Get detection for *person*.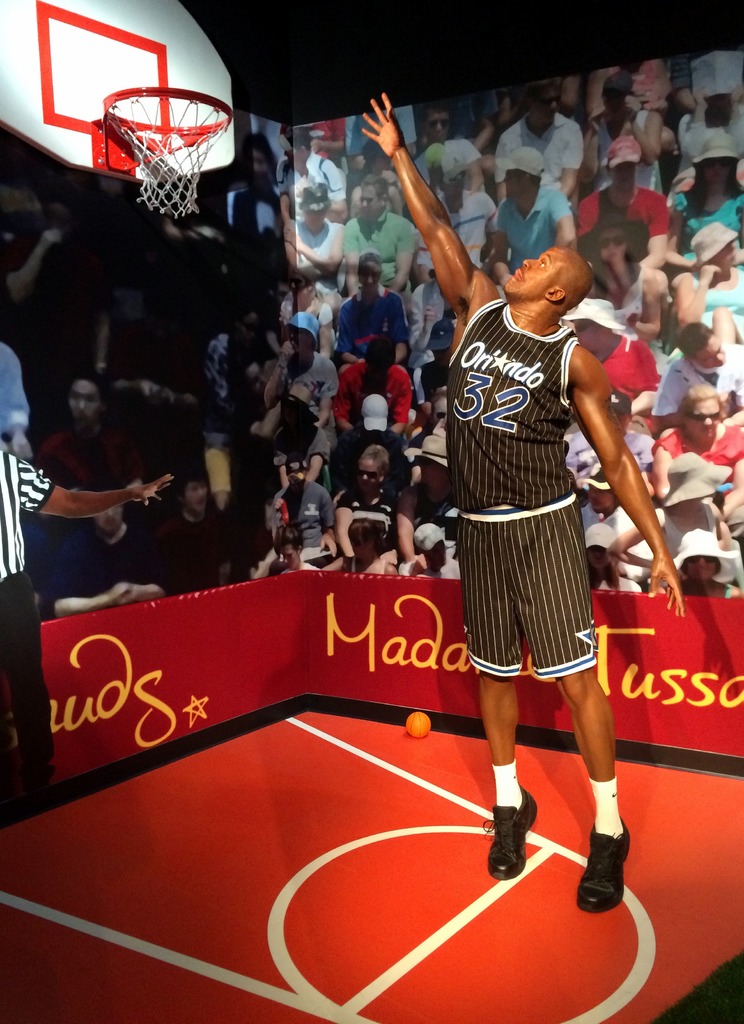
Detection: Rect(584, 214, 652, 324).
